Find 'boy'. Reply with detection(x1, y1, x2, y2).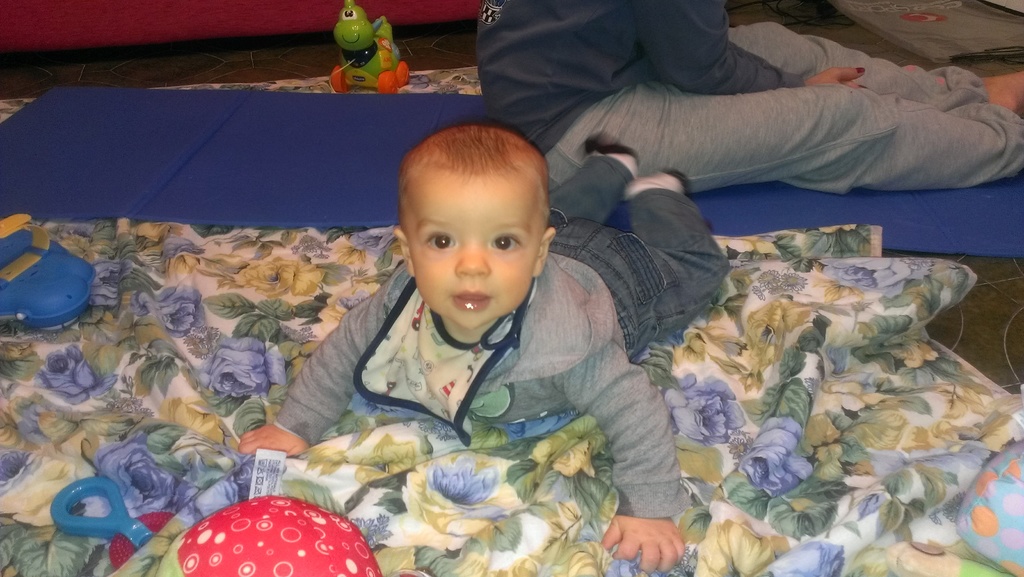
detection(239, 126, 721, 572).
